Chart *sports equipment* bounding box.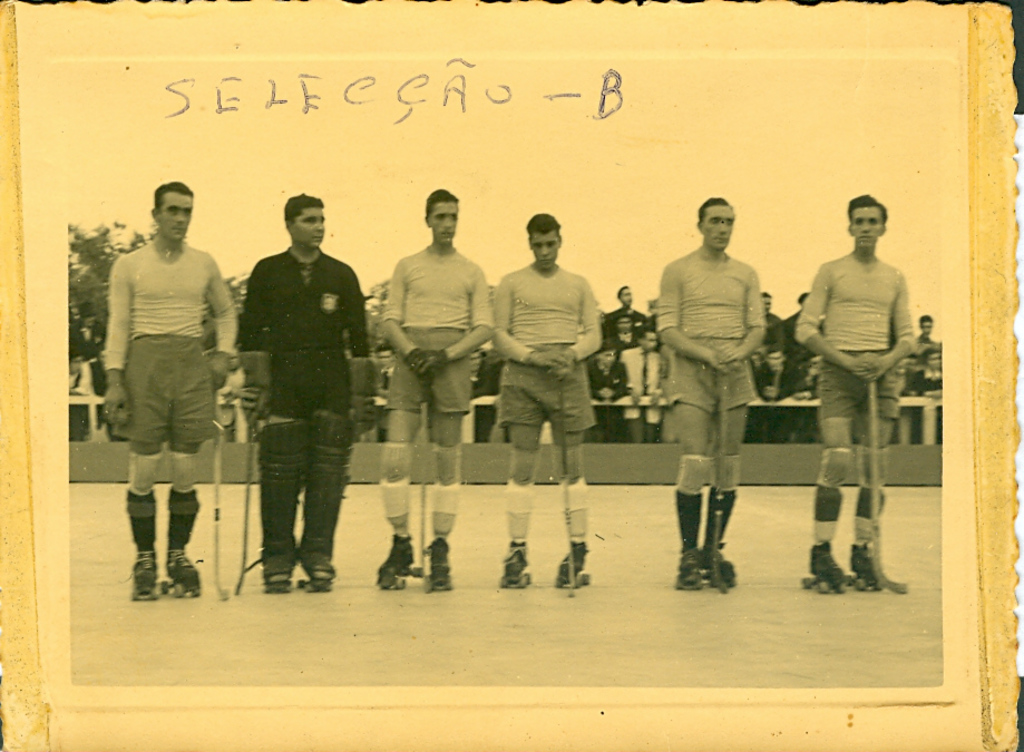
Charted: [x1=163, y1=548, x2=202, y2=597].
